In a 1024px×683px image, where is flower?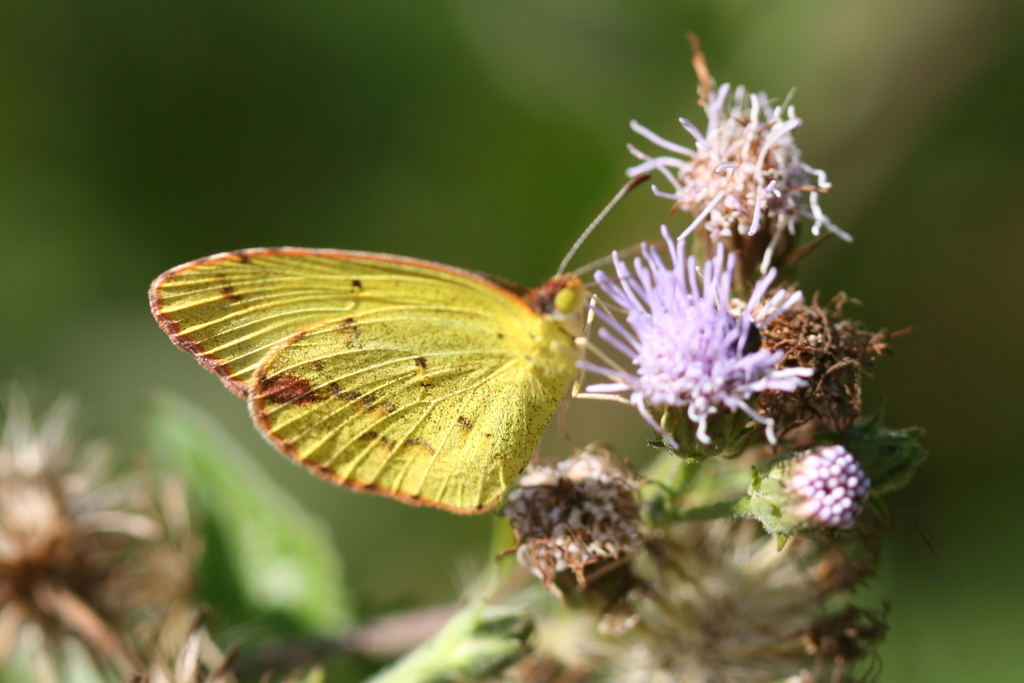
<bbox>760, 433, 899, 552</bbox>.
